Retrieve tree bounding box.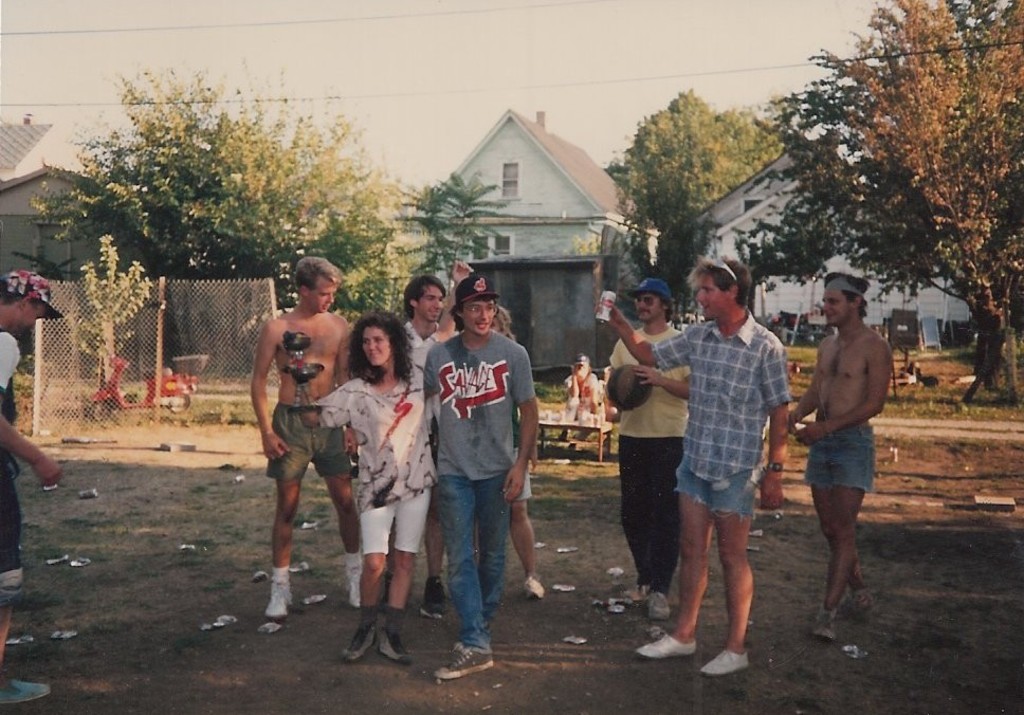
Bounding box: pyautogui.locateOnScreen(754, 19, 1023, 366).
